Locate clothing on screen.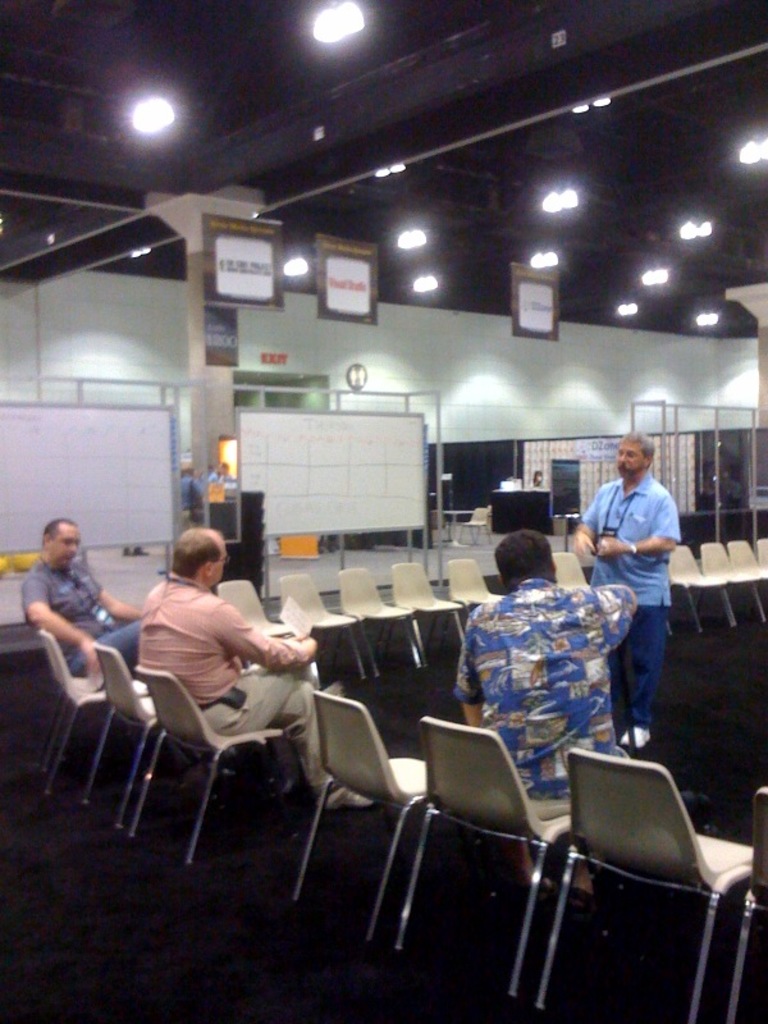
On screen at BBox(588, 475, 682, 733).
